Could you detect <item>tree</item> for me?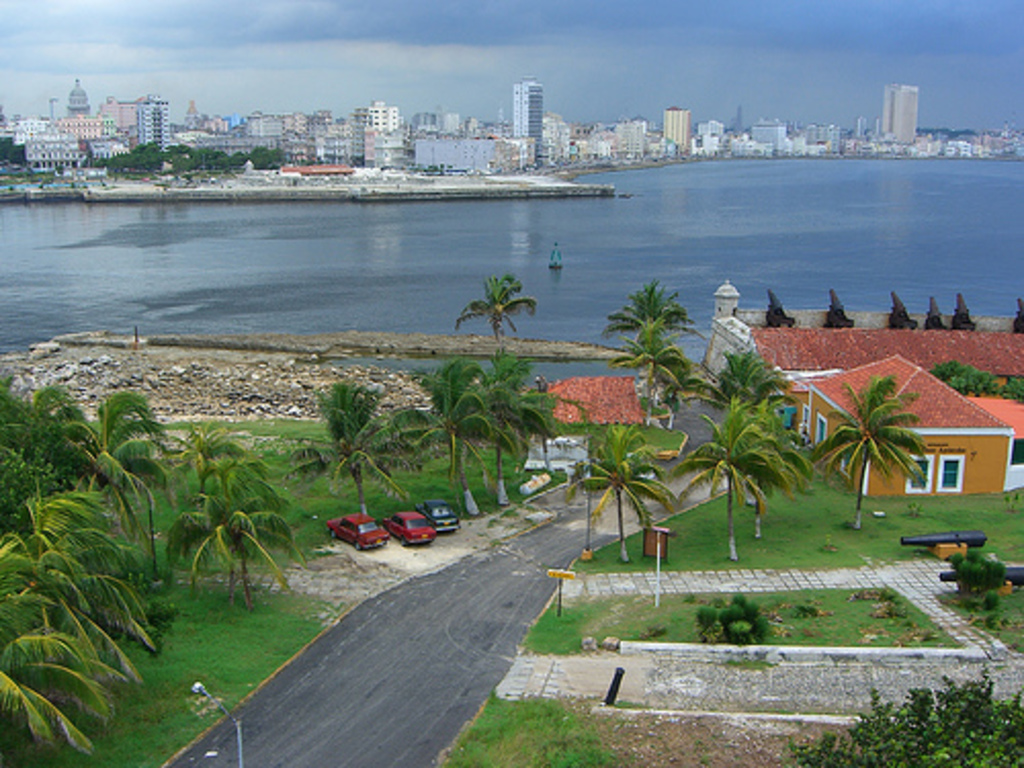
Detection result: bbox(932, 358, 1010, 397).
